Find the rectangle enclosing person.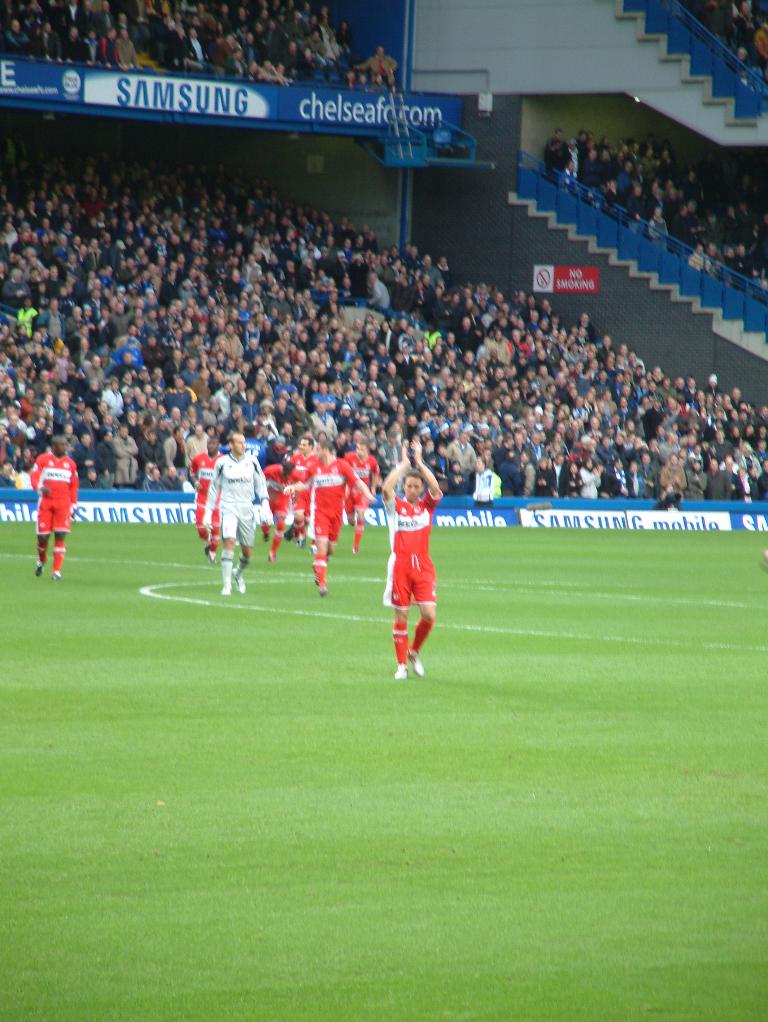
crop(374, 444, 450, 690).
